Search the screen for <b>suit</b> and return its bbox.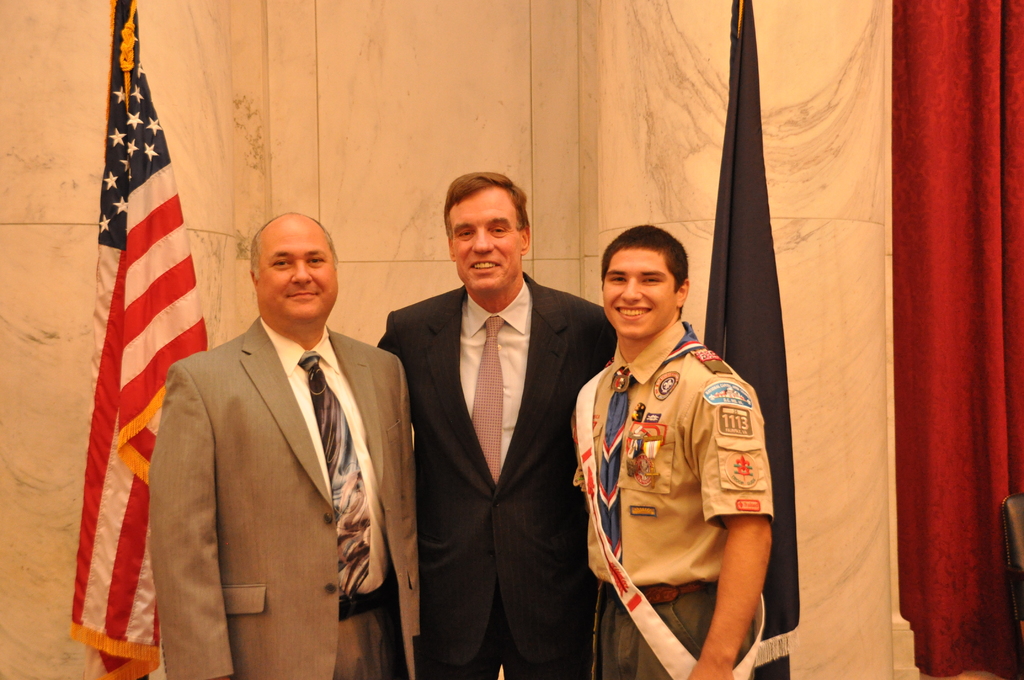
Found: bbox(149, 311, 418, 679).
